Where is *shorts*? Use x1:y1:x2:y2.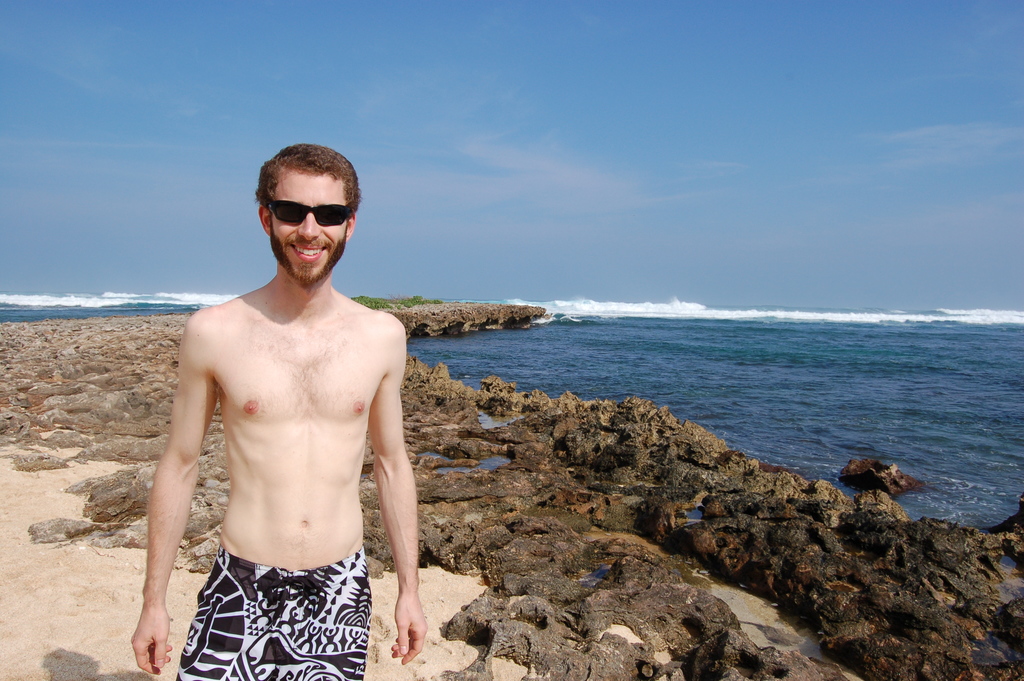
171:554:376:673.
